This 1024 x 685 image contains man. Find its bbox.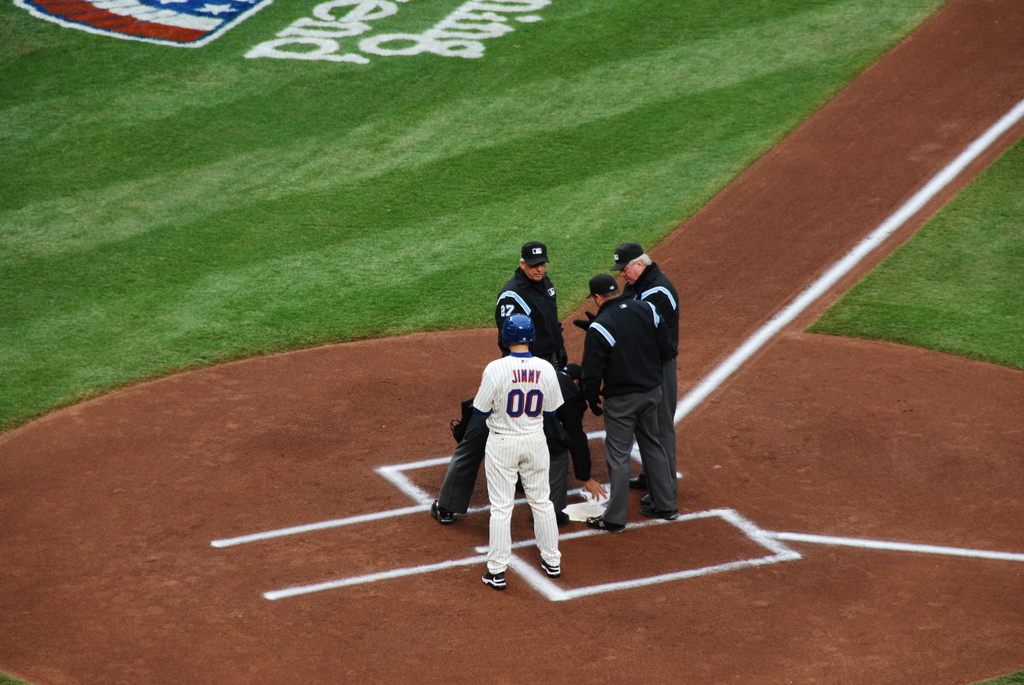
x1=571 y1=269 x2=680 y2=531.
